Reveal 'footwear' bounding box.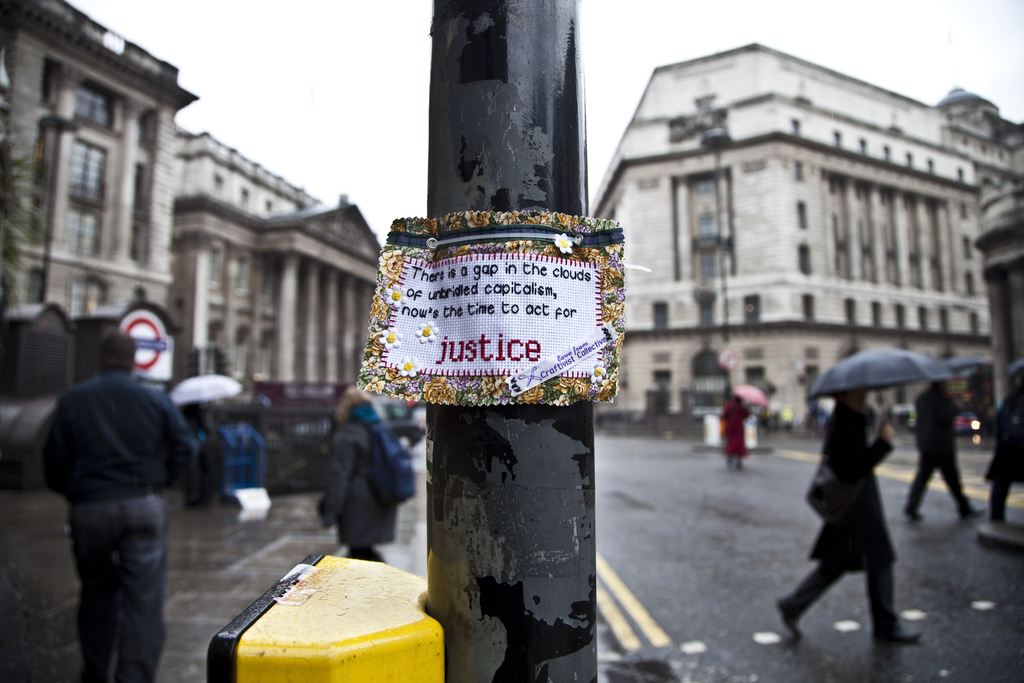
Revealed: left=890, top=621, right=924, bottom=642.
